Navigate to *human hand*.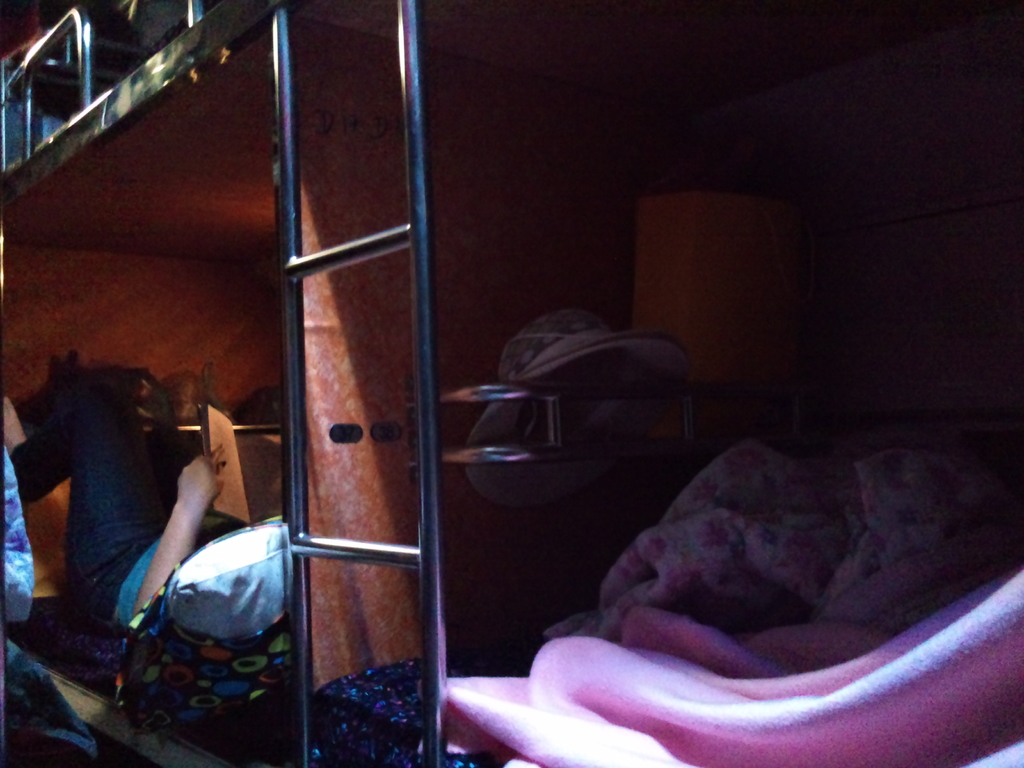
Navigation target: (177, 444, 225, 507).
